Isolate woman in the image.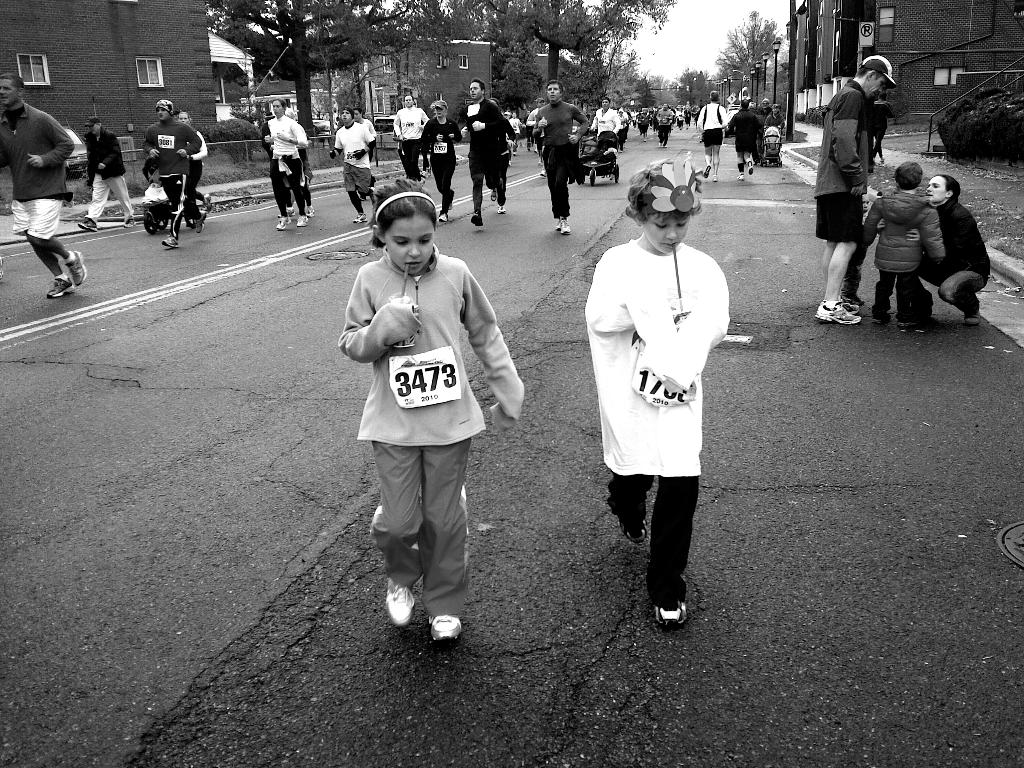
Isolated region: 483:95:511:213.
